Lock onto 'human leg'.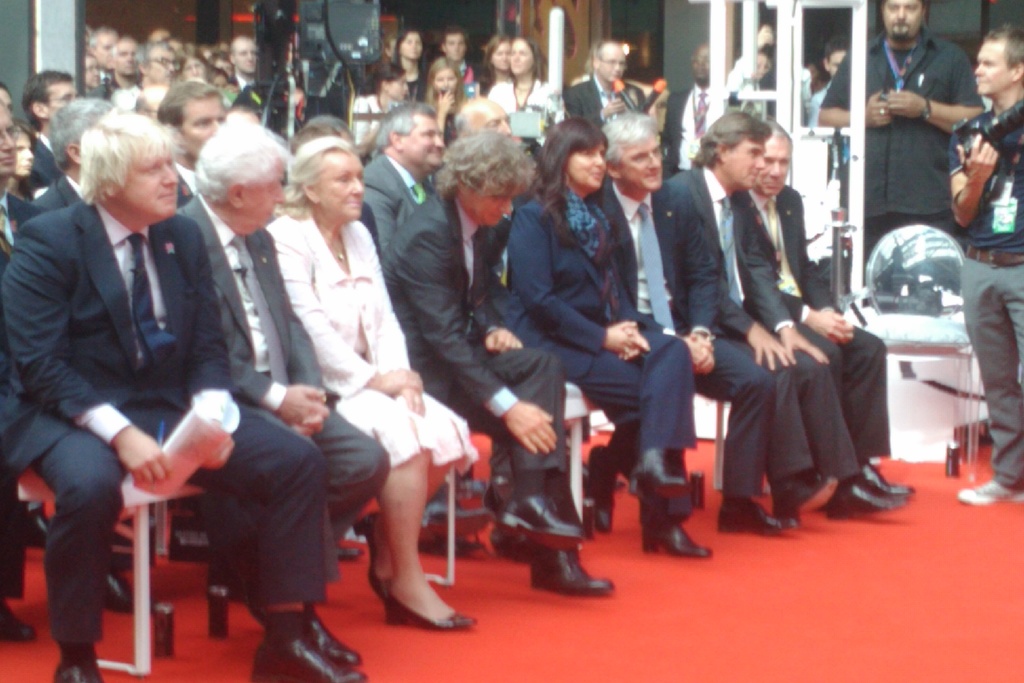
Locked: detection(838, 322, 910, 490).
